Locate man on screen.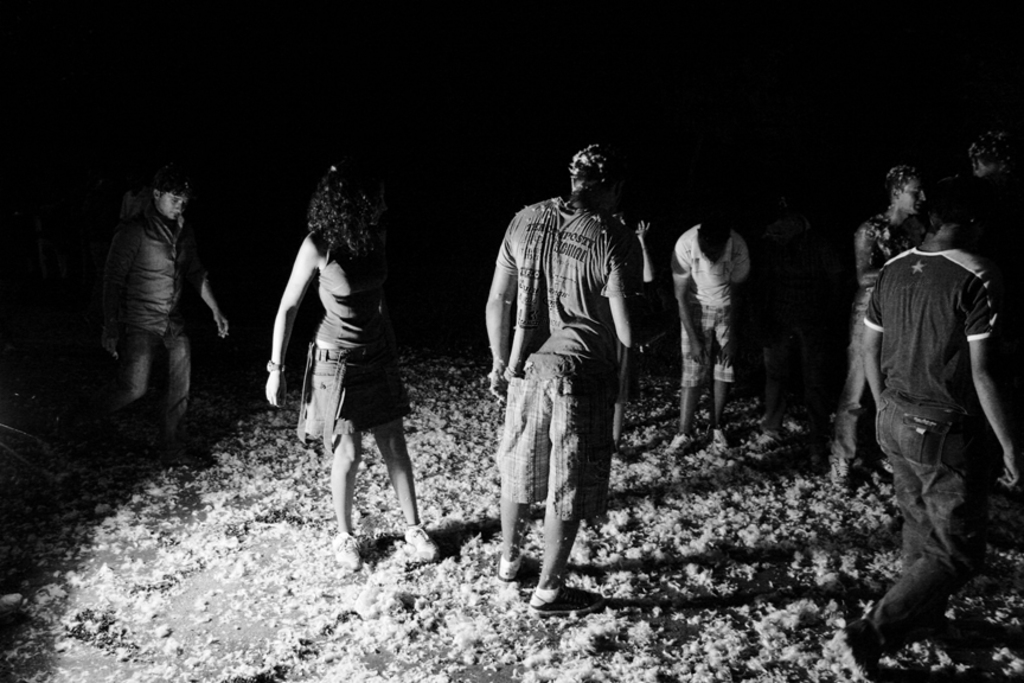
On screen at (90,162,230,453).
